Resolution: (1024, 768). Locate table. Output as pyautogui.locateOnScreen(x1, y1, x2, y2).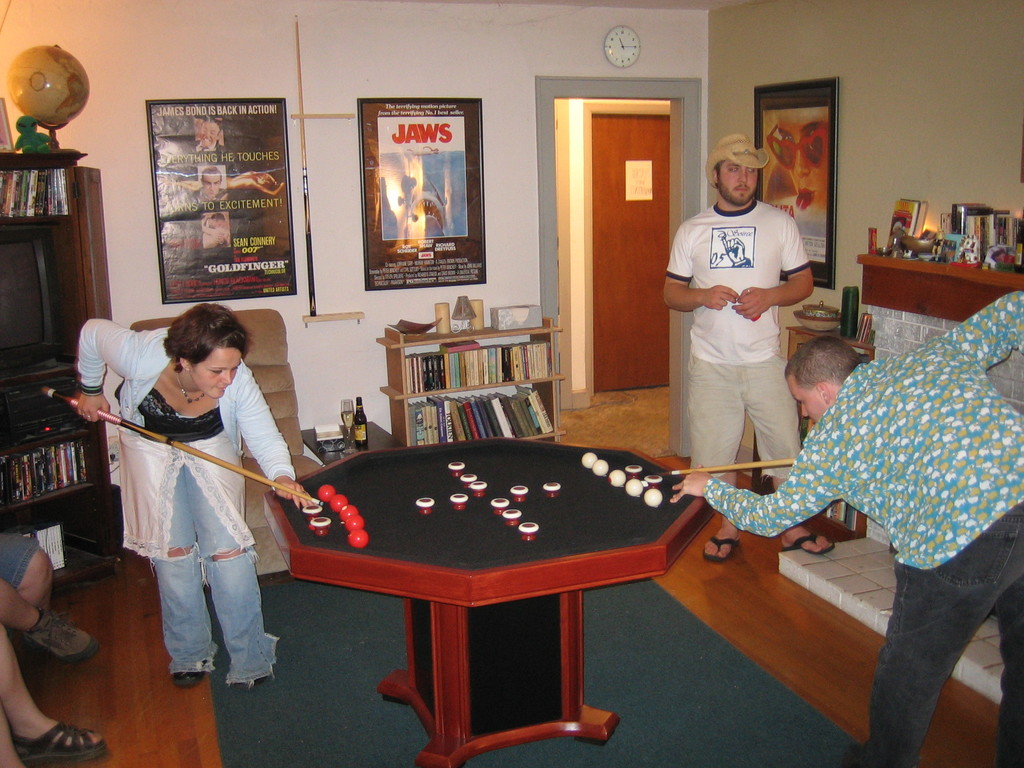
pyautogui.locateOnScreen(248, 399, 726, 767).
